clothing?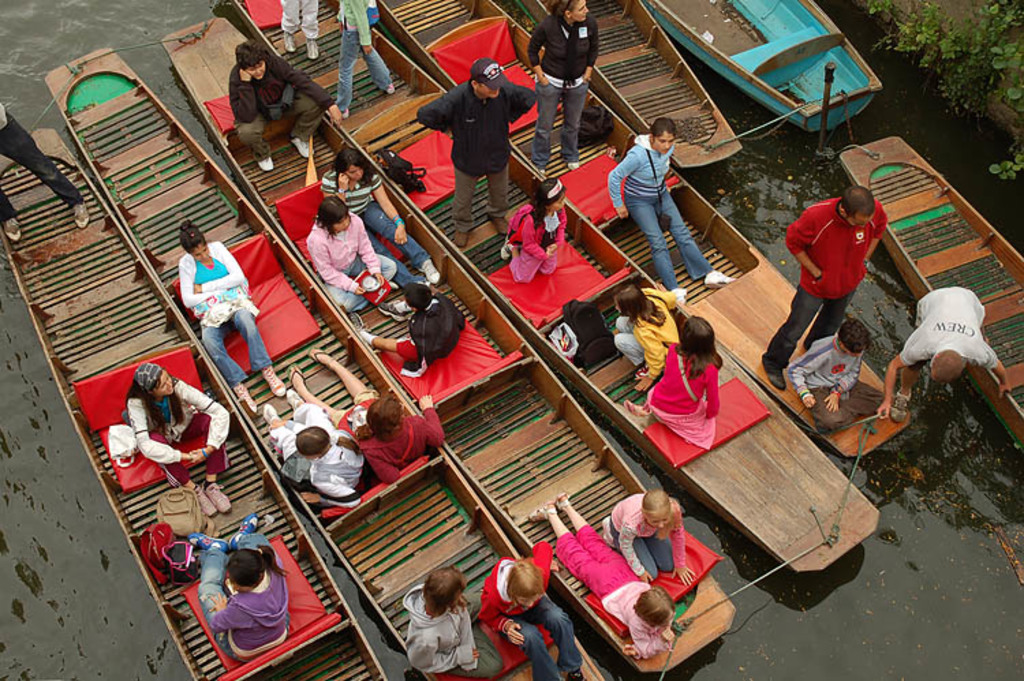
(122, 370, 236, 493)
